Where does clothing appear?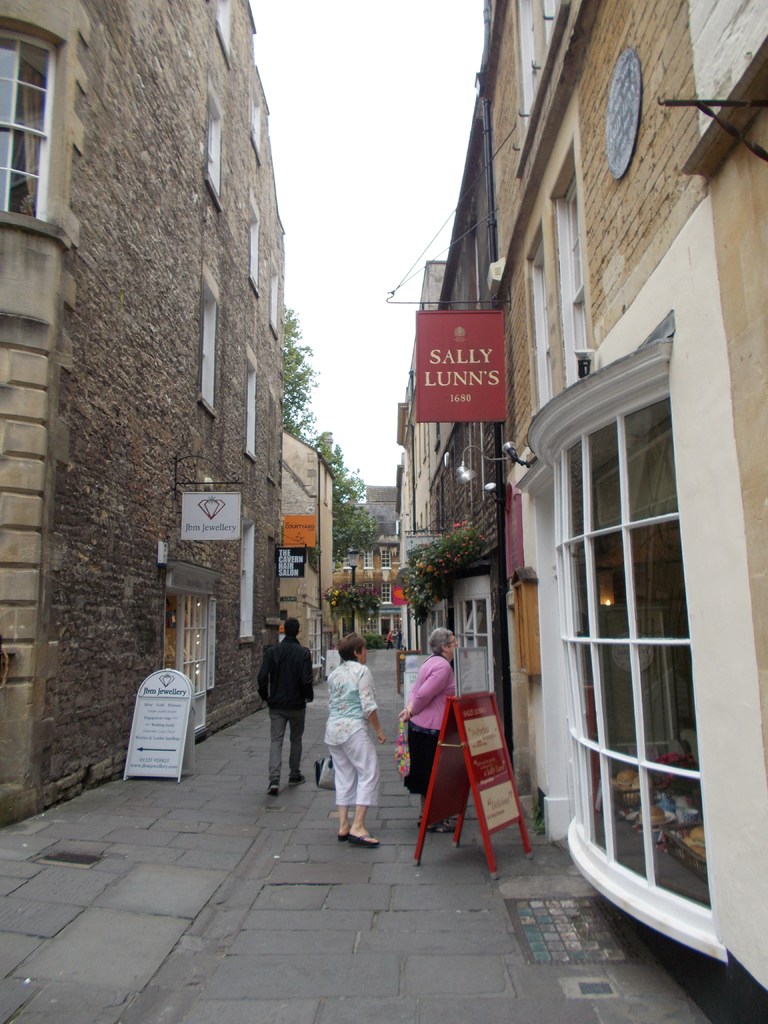
Appears at box=[256, 634, 314, 782].
